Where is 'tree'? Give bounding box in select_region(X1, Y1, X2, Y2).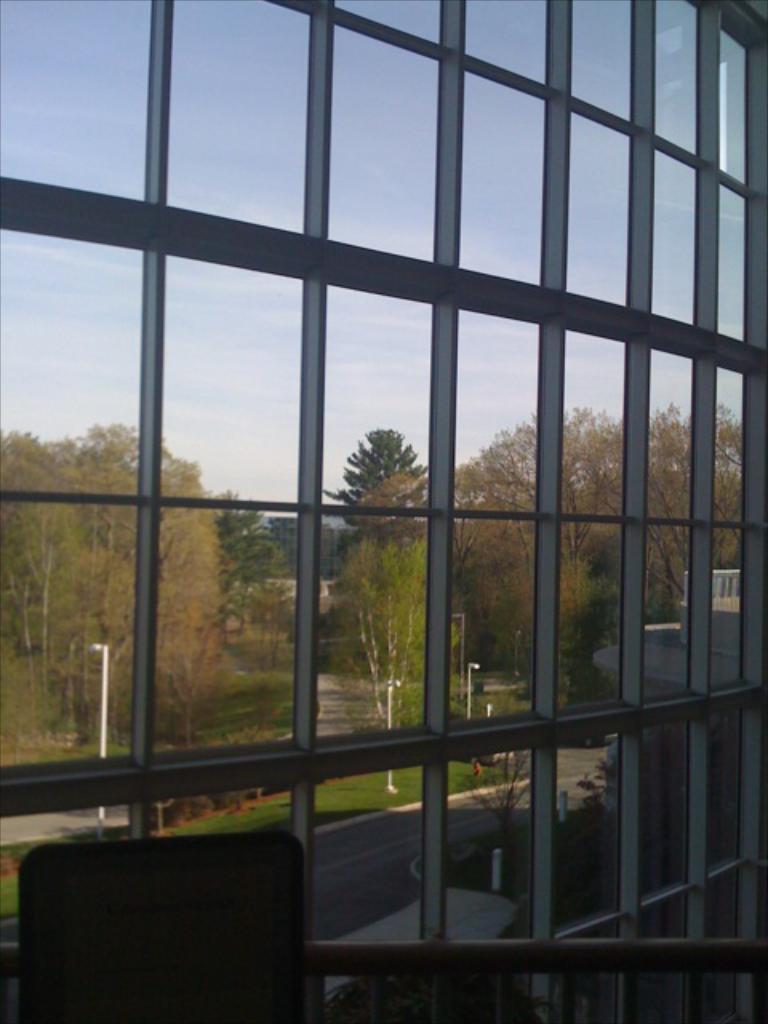
select_region(238, 504, 278, 635).
